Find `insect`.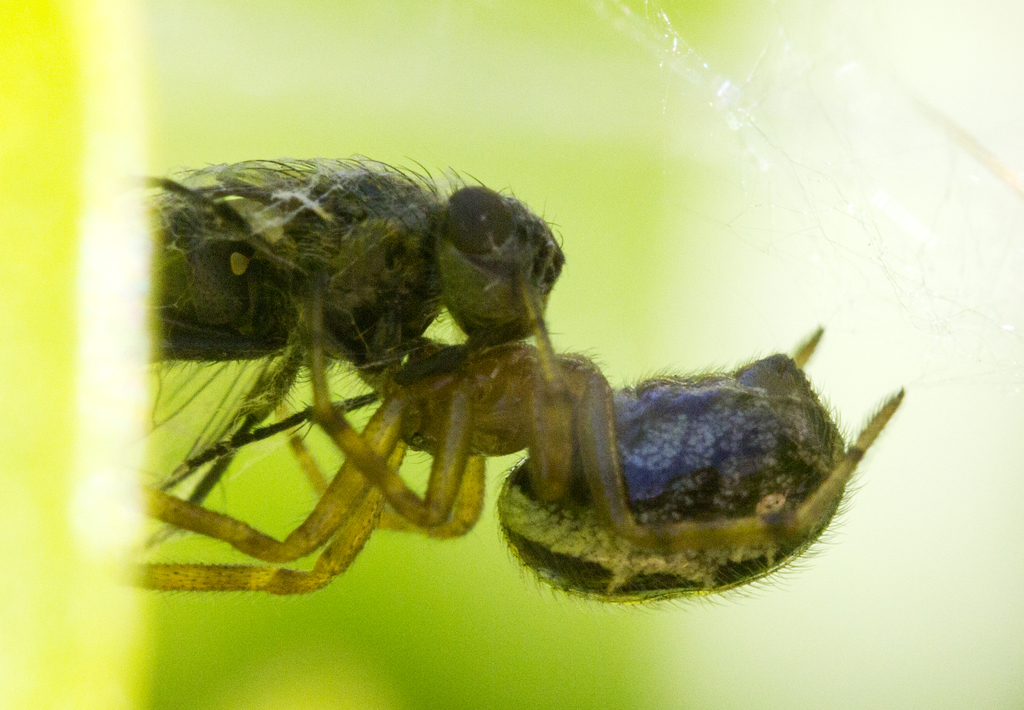
box(139, 156, 568, 547).
